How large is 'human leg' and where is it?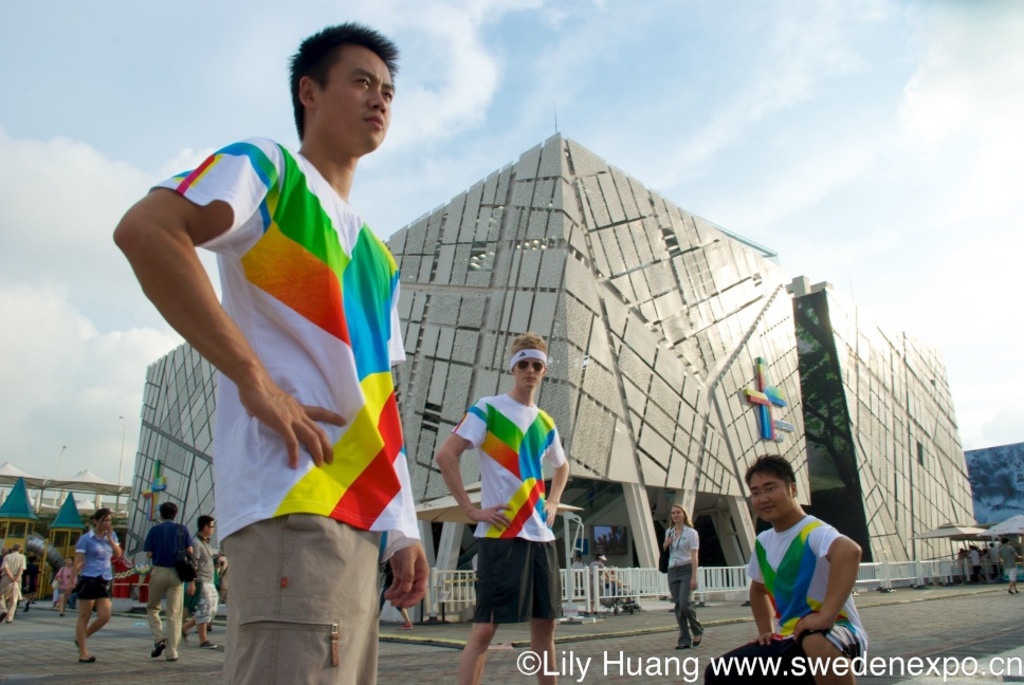
Bounding box: left=80, top=589, right=86, bottom=661.
